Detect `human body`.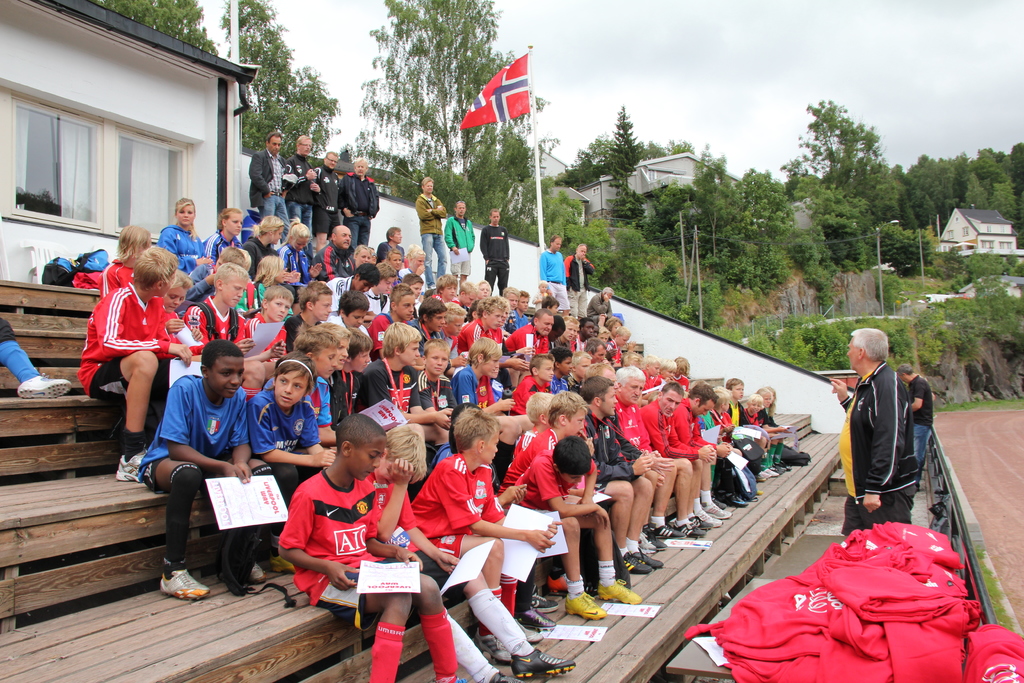
Detected at pyautogui.locateOnScreen(343, 160, 380, 242).
